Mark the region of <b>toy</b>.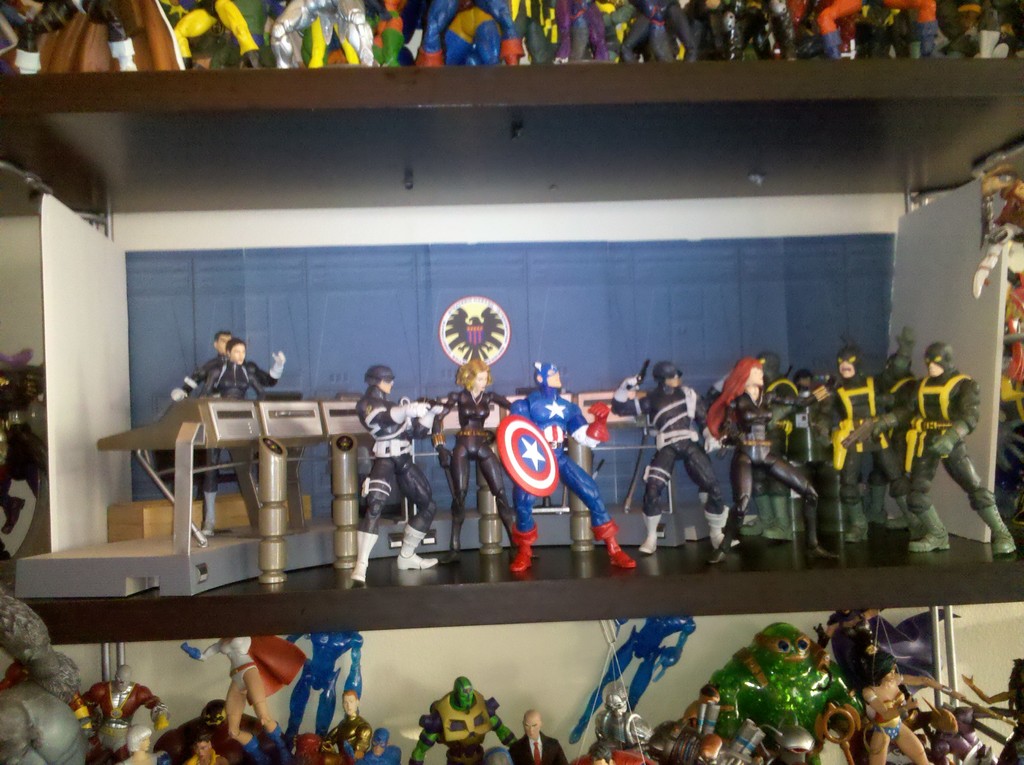
Region: 868,654,946,764.
